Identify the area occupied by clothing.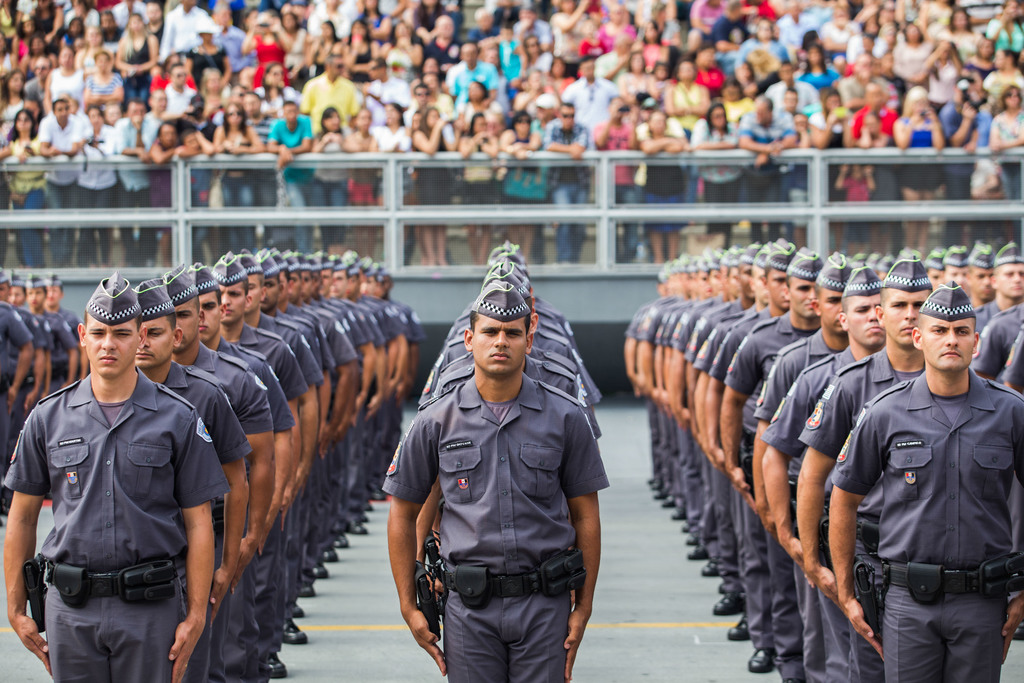
Area: {"left": 115, "top": 0, "right": 145, "bottom": 26}.
